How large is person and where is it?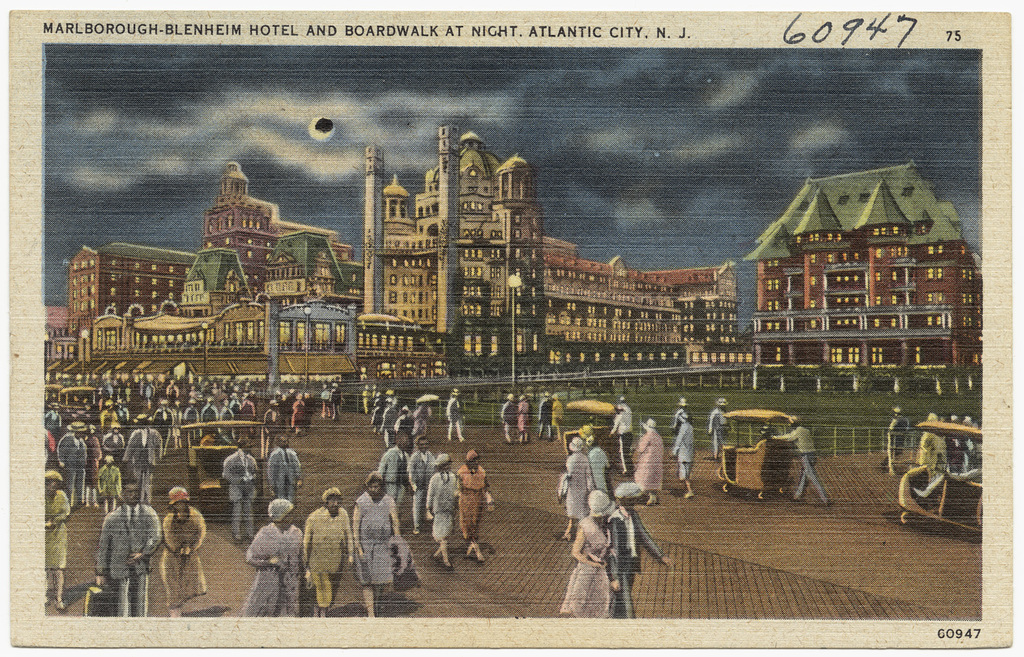
Bounding box: x1=584, y1=427, x2=614, y2=490.
